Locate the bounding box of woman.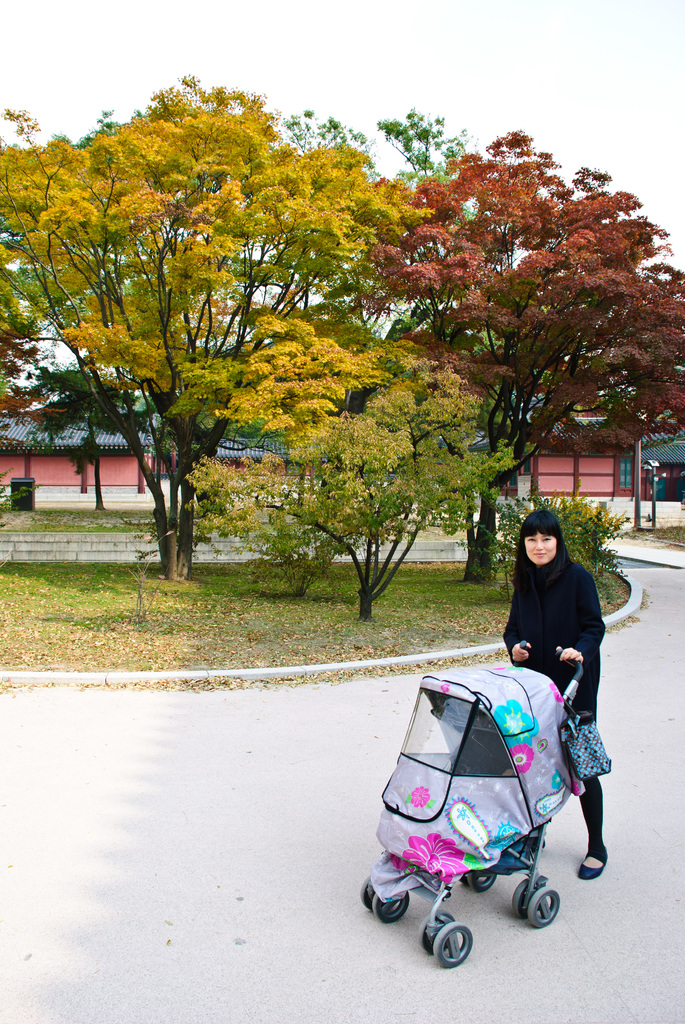
Bounding box: [left=501, top=511, right=615, bottom=884].
